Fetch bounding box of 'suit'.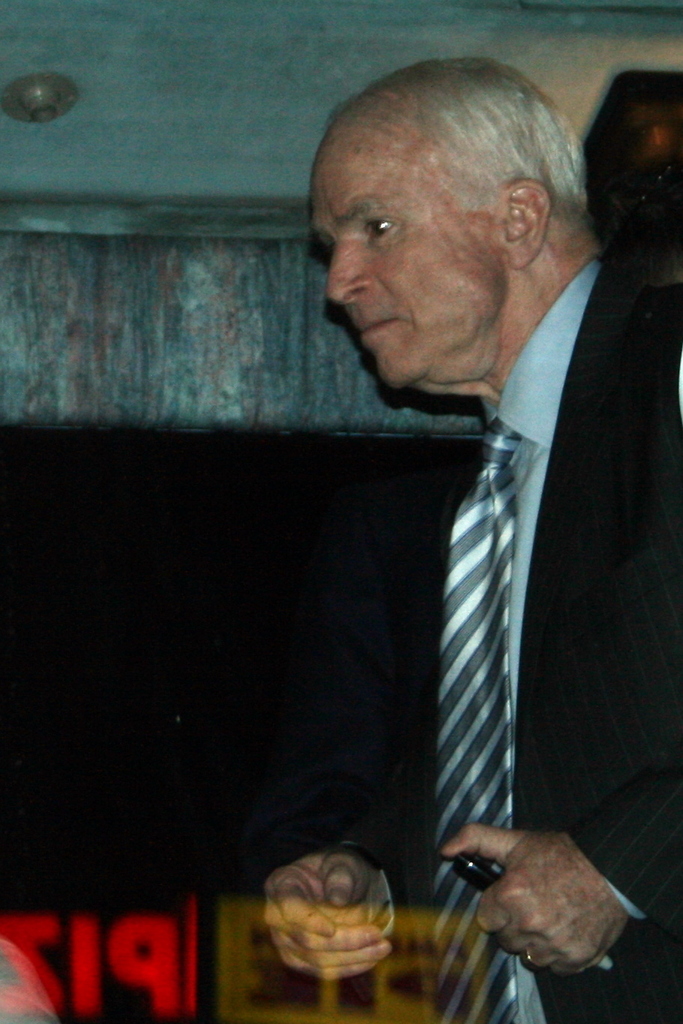
Bbox: x1=380 y1=174 x2=662 y2=969.
